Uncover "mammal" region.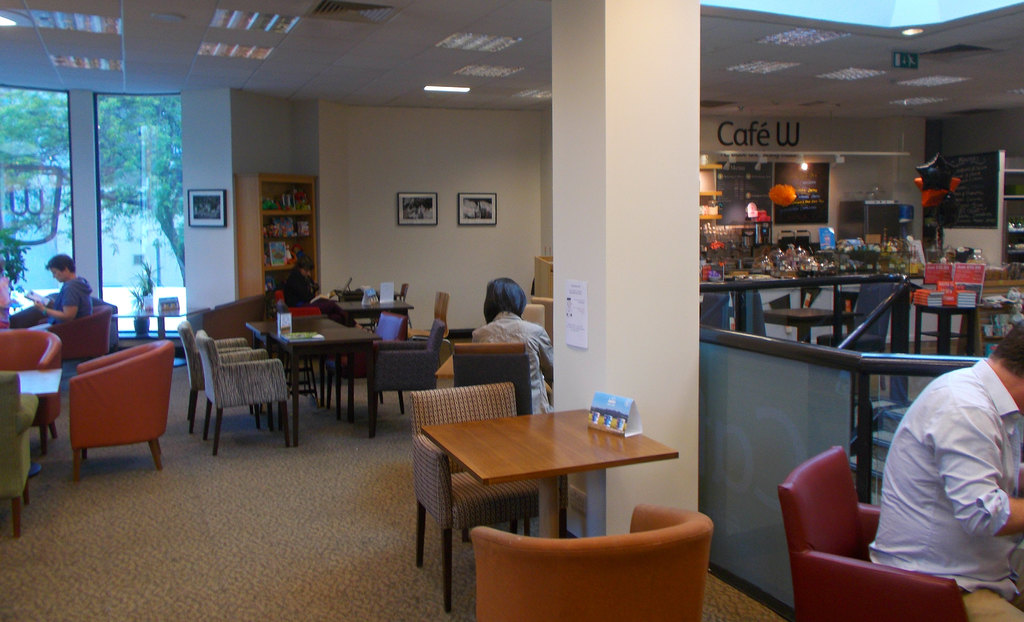
Uncovered: x1=34 y1=252 x2=89 y2=327.
